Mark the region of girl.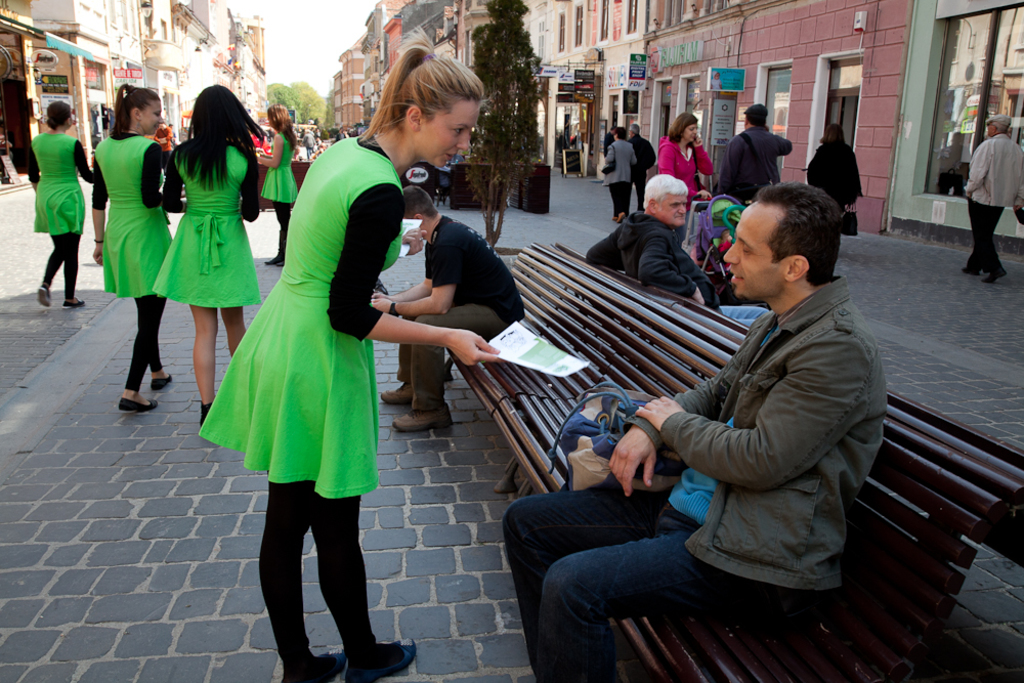
Region: [x1=196, y1=37, x2=485, y2=682].
